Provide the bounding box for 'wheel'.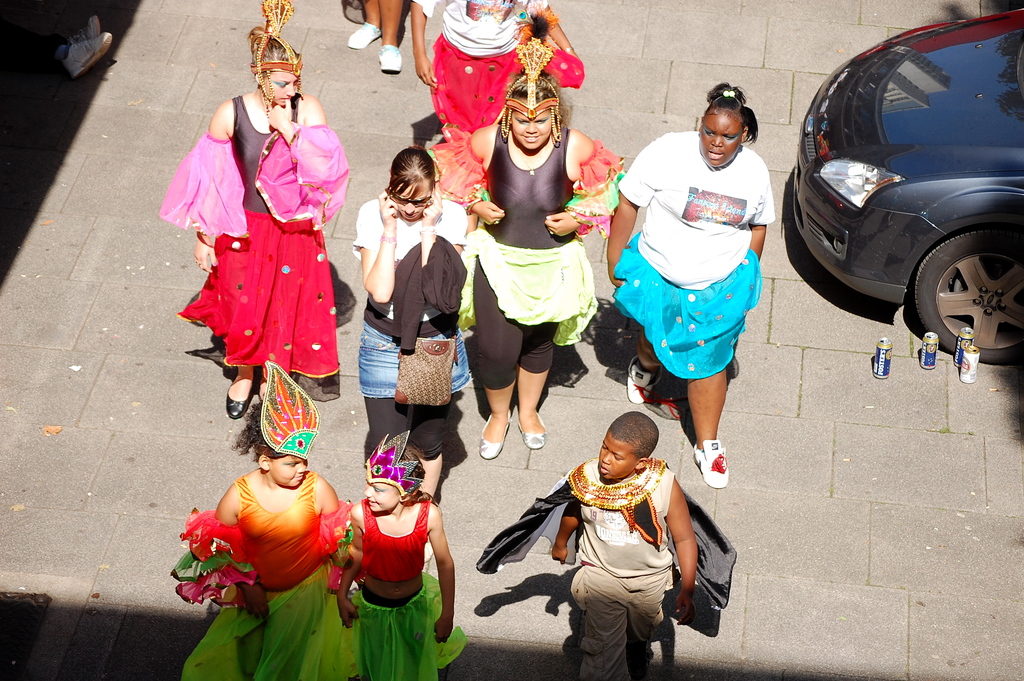
l=924, t=238, r=1014, b=343.
